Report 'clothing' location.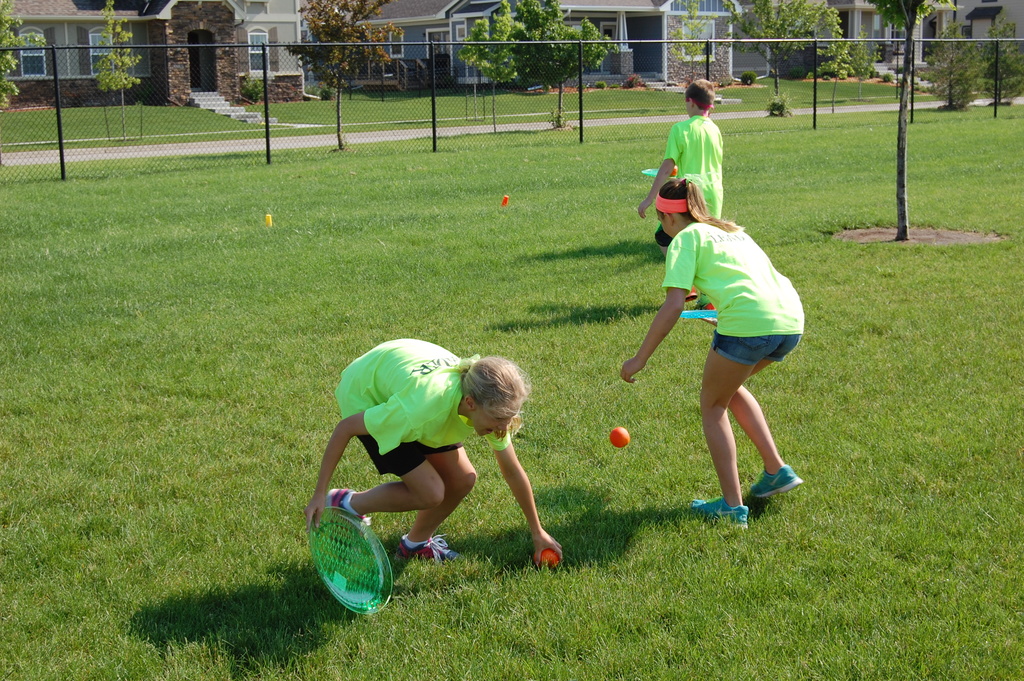
Report: 676, 99, 742, 211.
